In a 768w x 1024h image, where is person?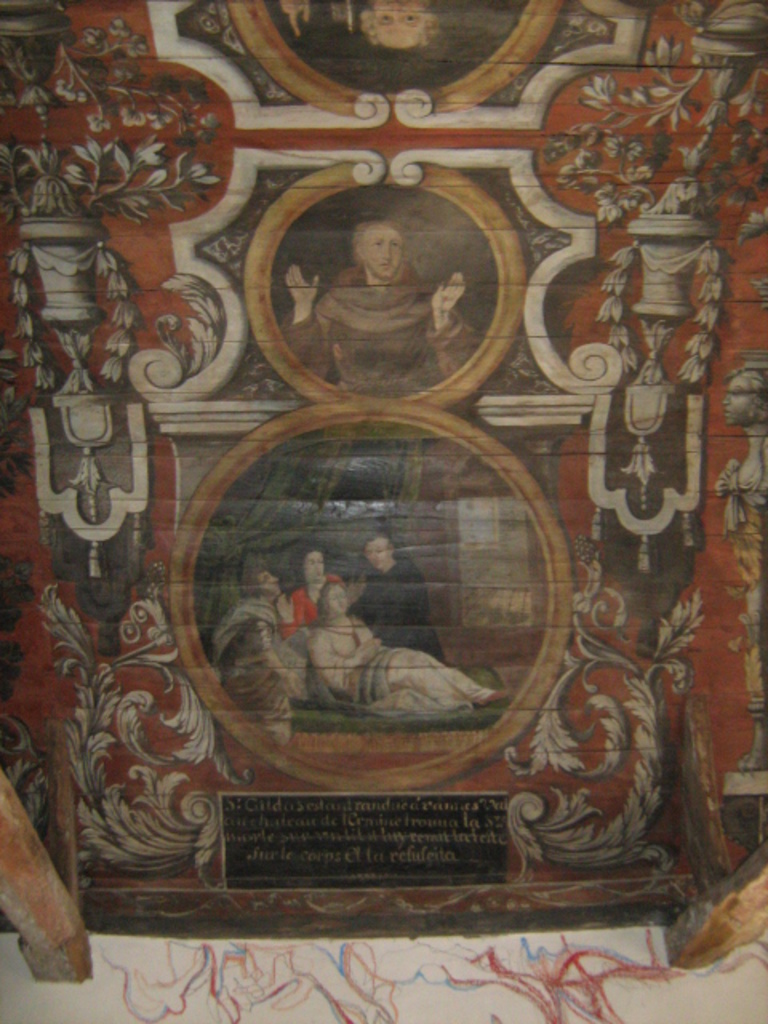
x1=349, y1=523, x2=450, y2=659.
